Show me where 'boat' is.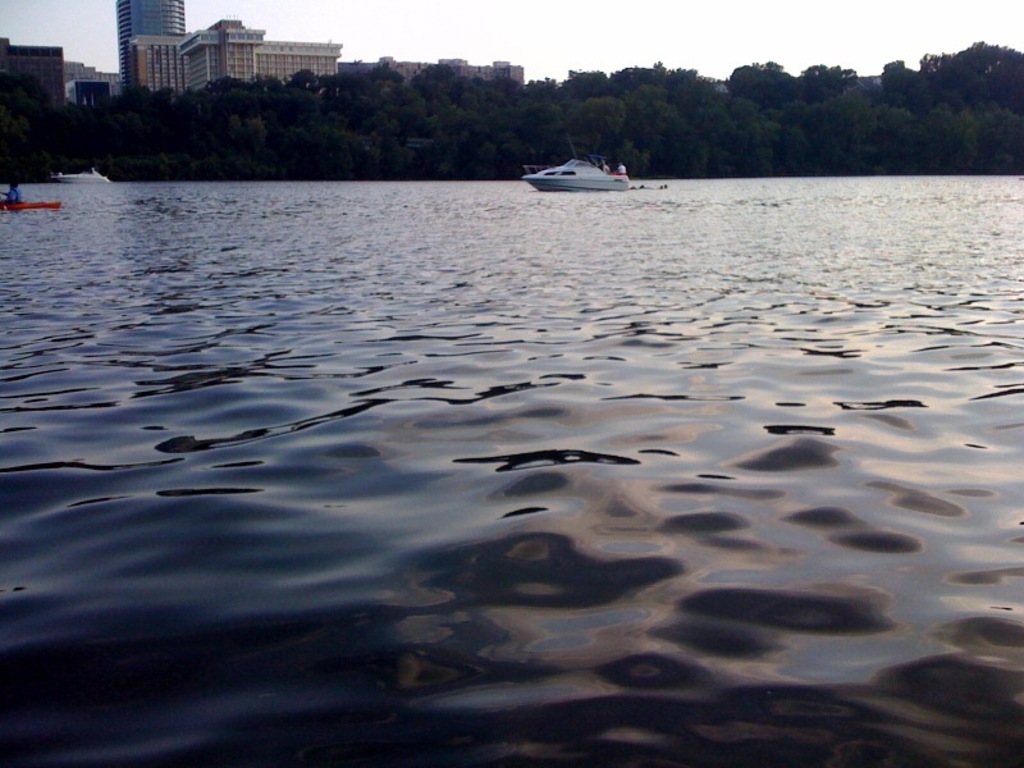
'boat' is at bbox(3, 196, 64, 212).
